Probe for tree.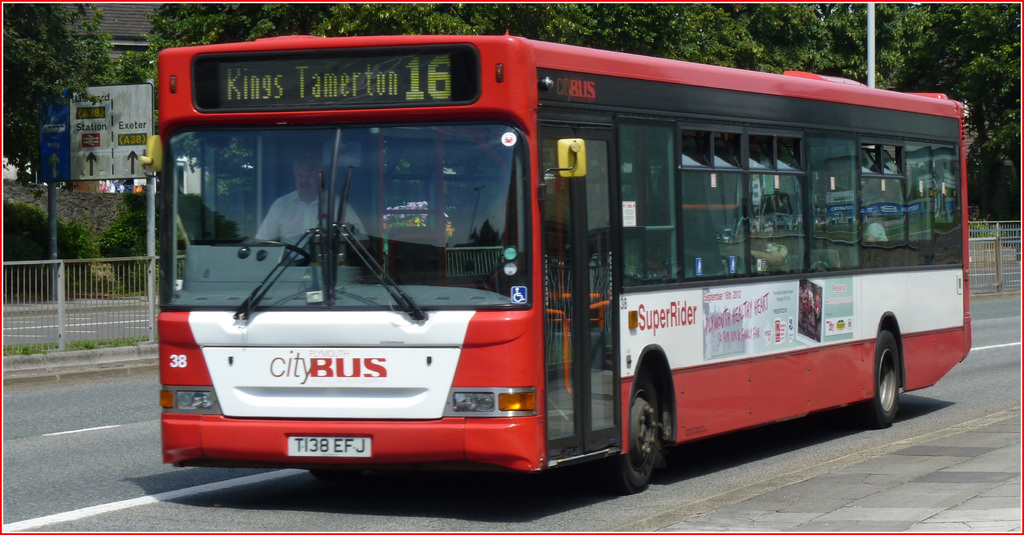
Probe result: x1=0, y1=0, x2=116, y2=272.
